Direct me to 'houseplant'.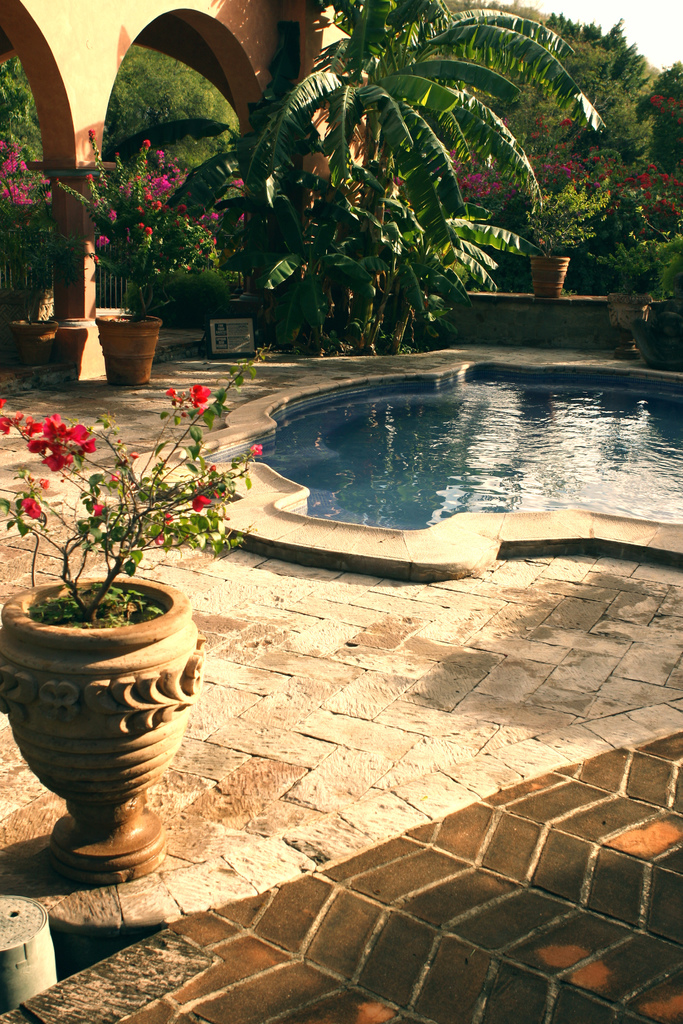
Direction: {"left": 618, "top": 232, "right": 682, "bottom": 366}.
